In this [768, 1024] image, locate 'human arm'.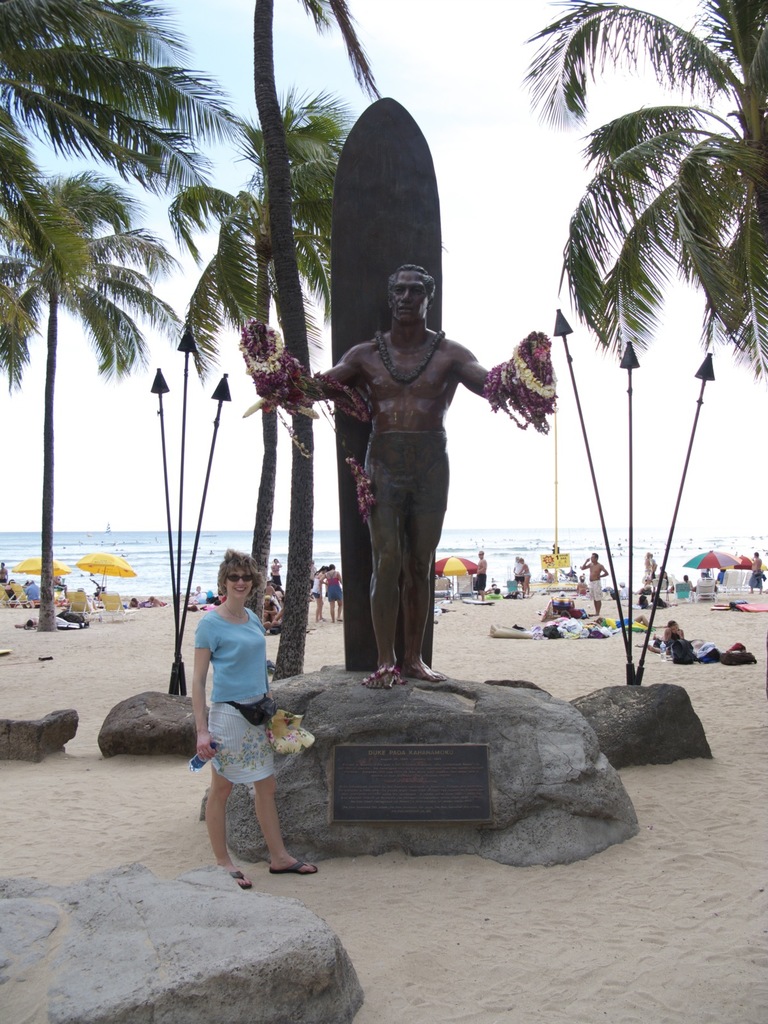
Bounding box: 301, 342, 364, 406.
